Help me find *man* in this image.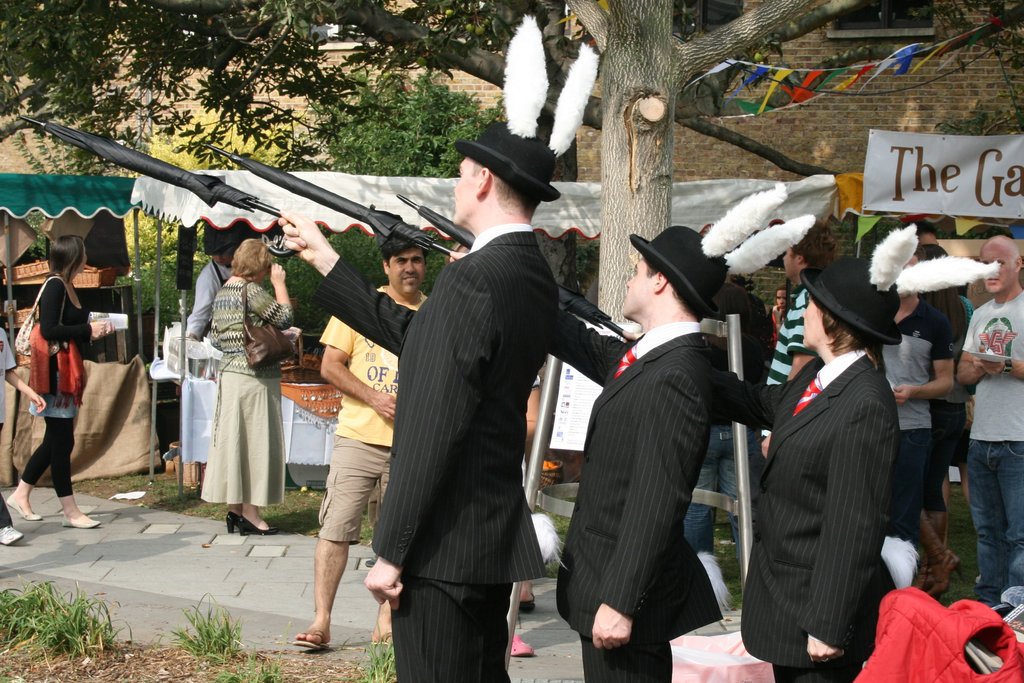
Found it: {"left": 444, "top": 188, "right": 818, "bottom": 682}.
